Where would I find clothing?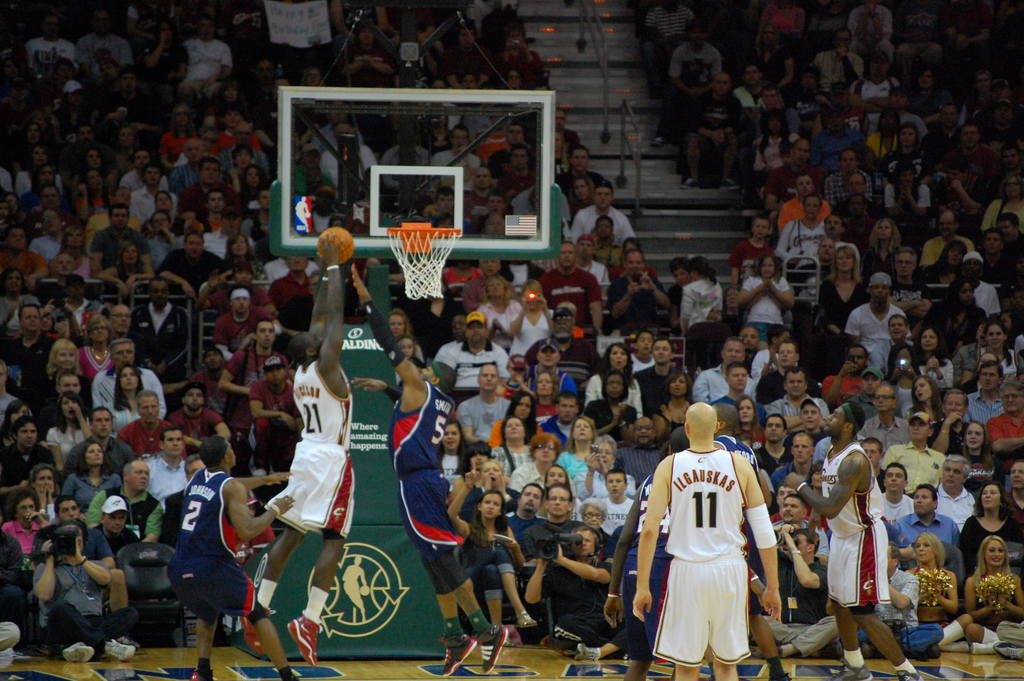
At {"x1": 173, "y1": 410, "x2": 229, "y2": 438}.
